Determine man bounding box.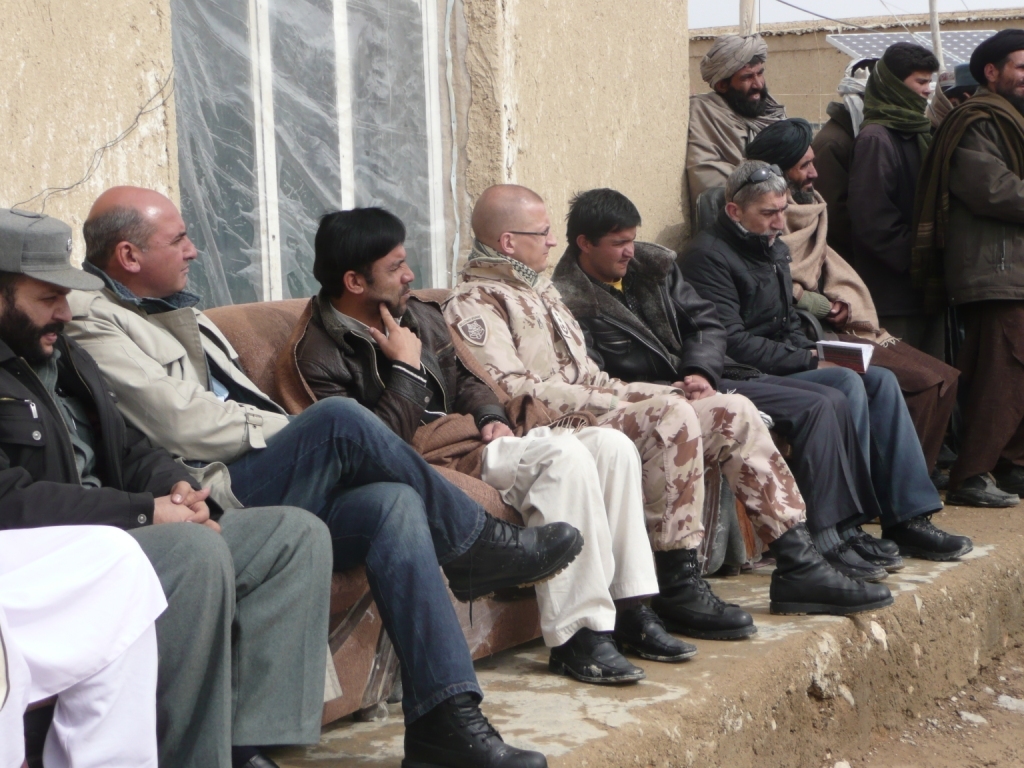
Determined: box=[847, 39, 937, 351].
